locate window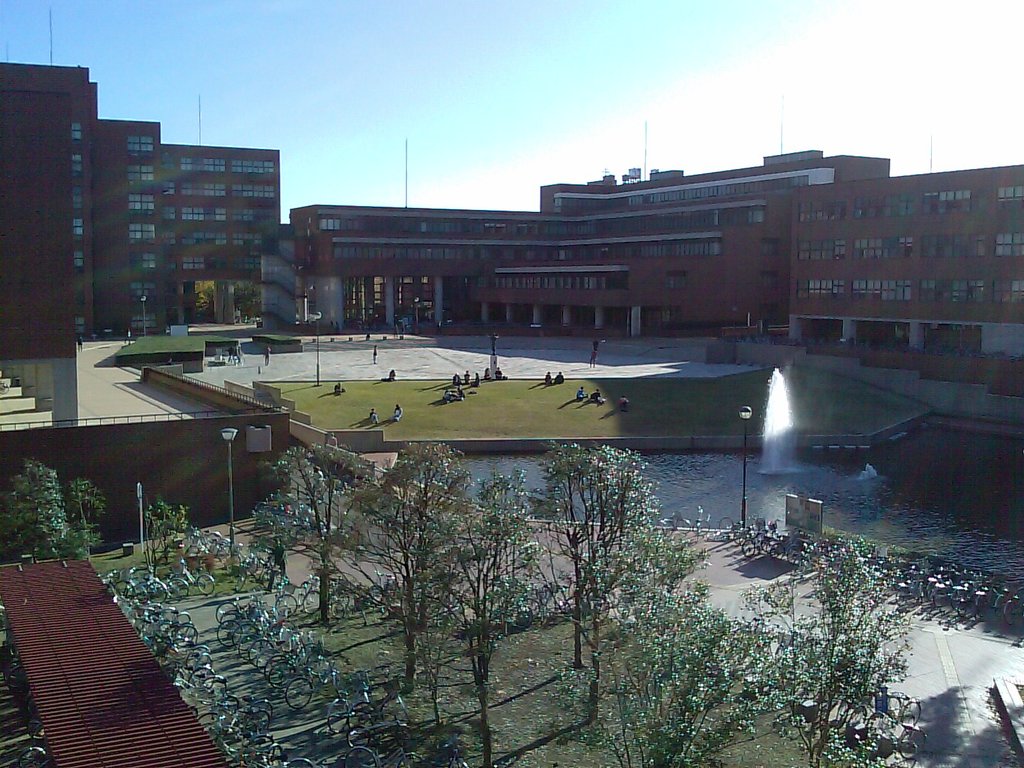
<region>242, 182, 274, 198</region>
